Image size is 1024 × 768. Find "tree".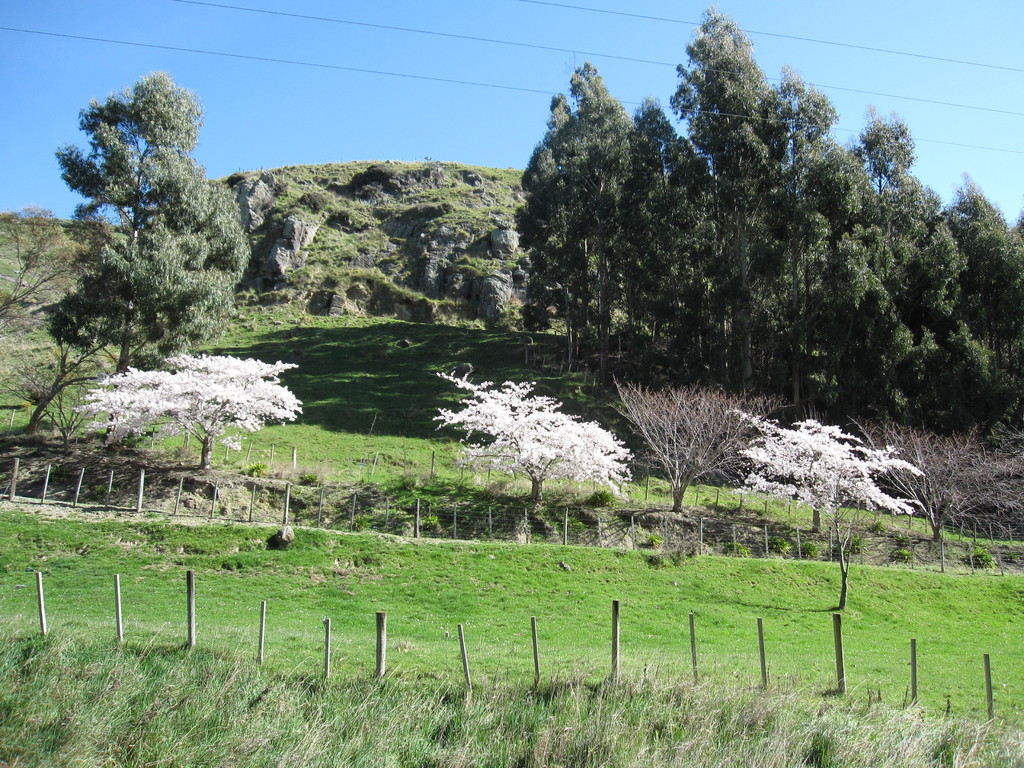
locate(0, 72, 253, 434).
